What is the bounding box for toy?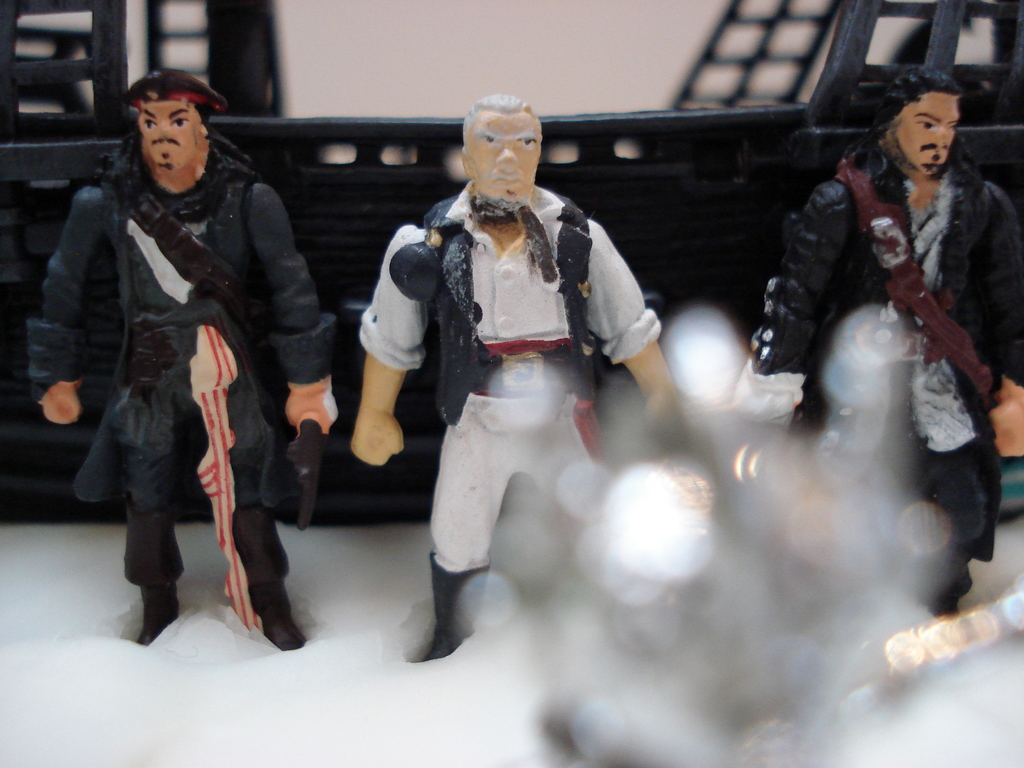
bbox=[360, 151, 652, 622].
